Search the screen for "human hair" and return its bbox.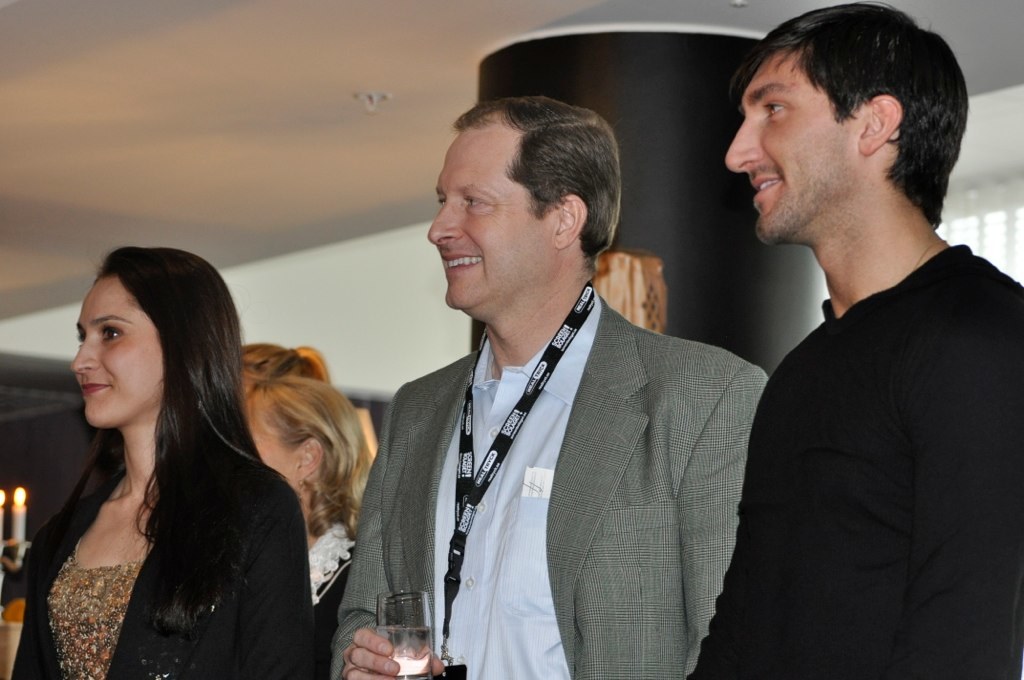
Found: 55/237/300/606.
